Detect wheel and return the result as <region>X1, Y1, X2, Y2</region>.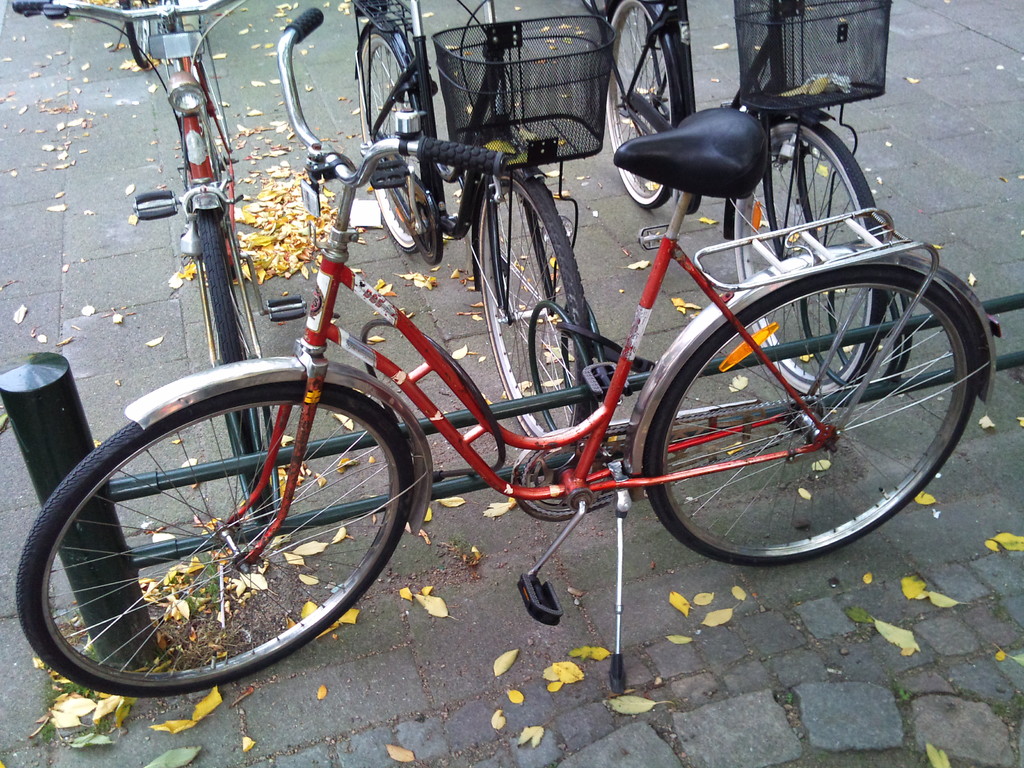
<region>476, 172, 596, 450</region>.
